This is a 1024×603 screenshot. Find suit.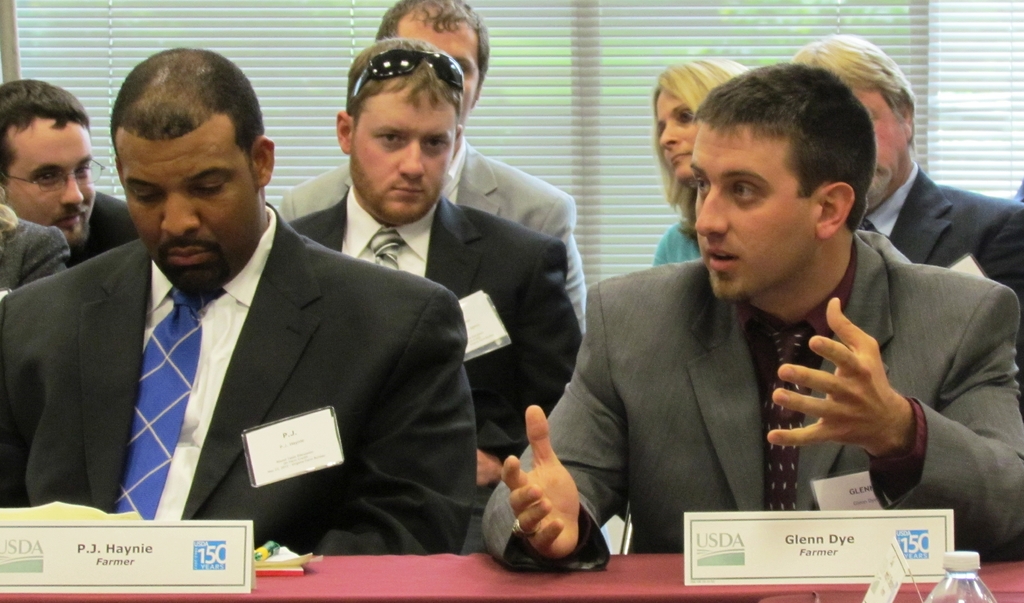
Bounding box: locate(892, 166, 1023, 417).
